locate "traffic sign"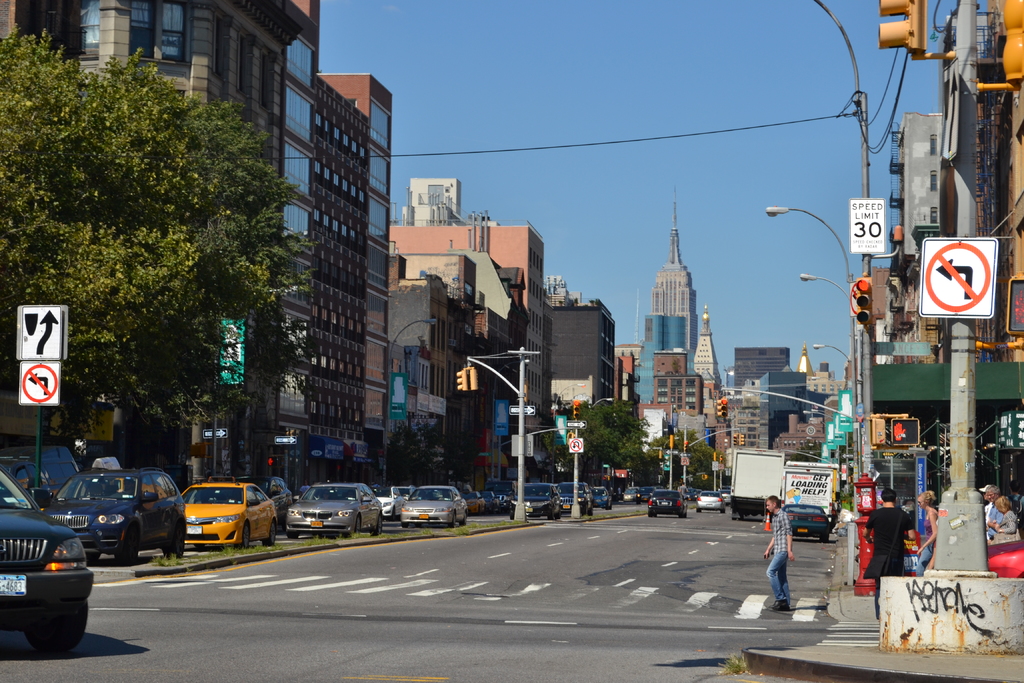
region(847, 197, 887, 256)
